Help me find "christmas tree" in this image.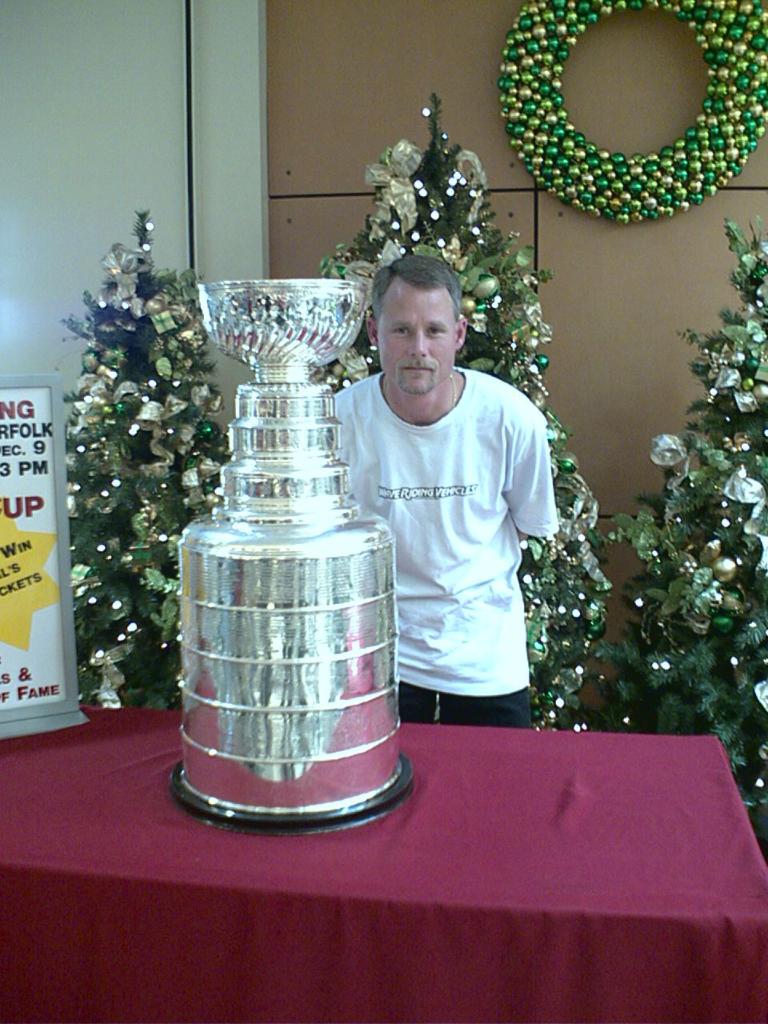
Found it: (x1=53, y1=202, x2=255, y2=721).
